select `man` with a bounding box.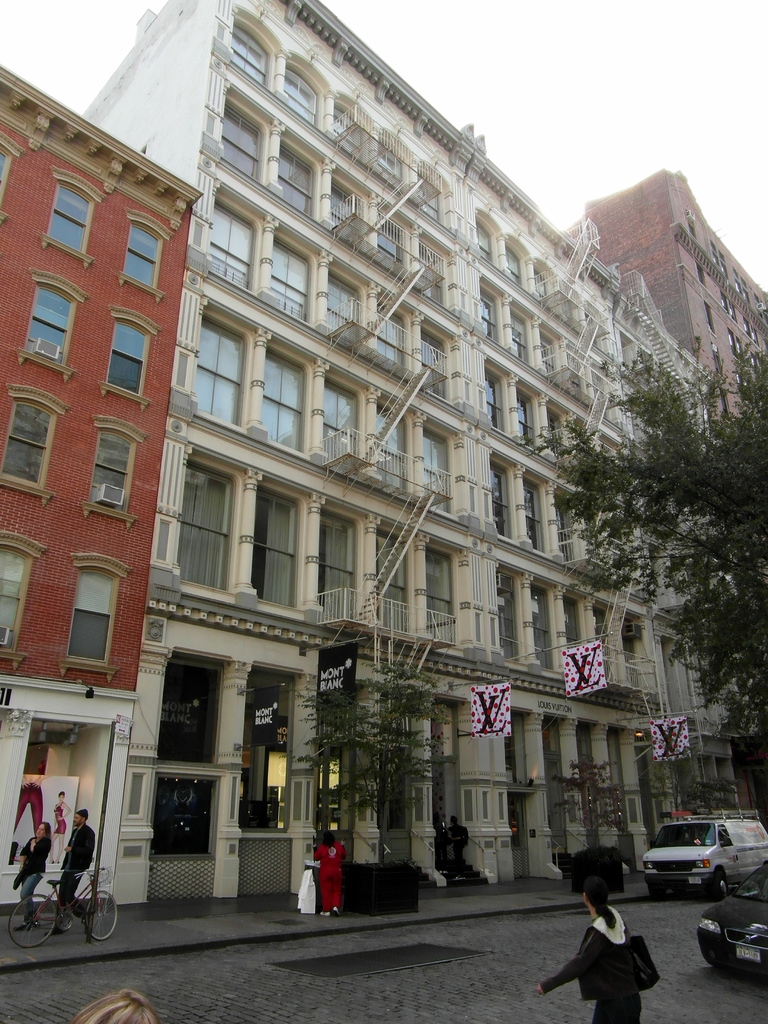
<region>448, 817, 465, 870</region>.
